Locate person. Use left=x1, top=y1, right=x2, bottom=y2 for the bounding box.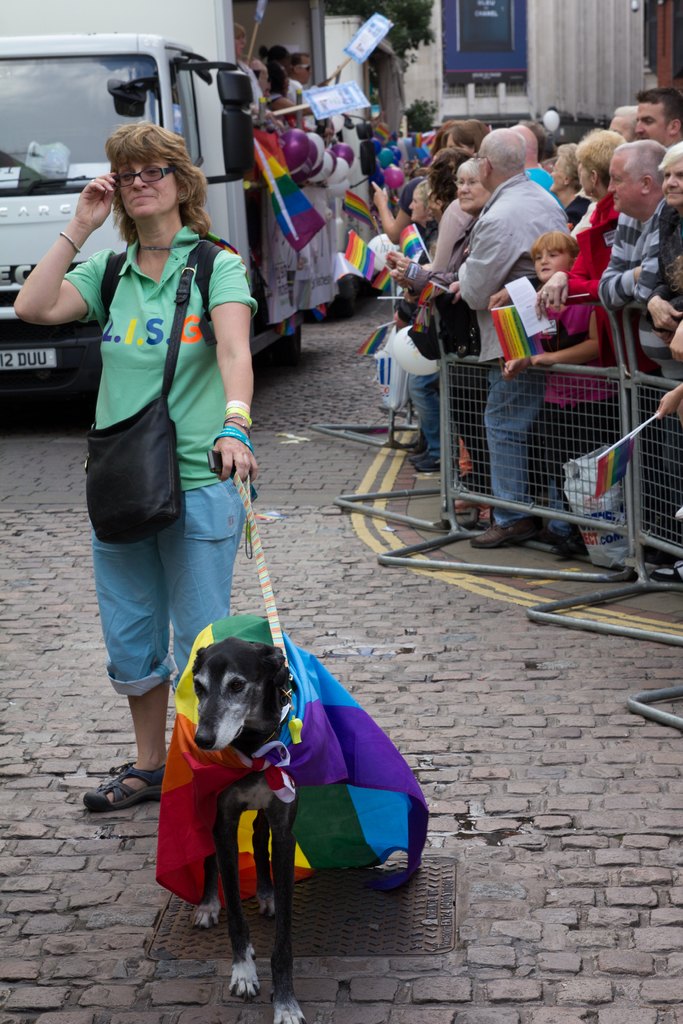
left=550, top=122, right=634, bottom=346.
